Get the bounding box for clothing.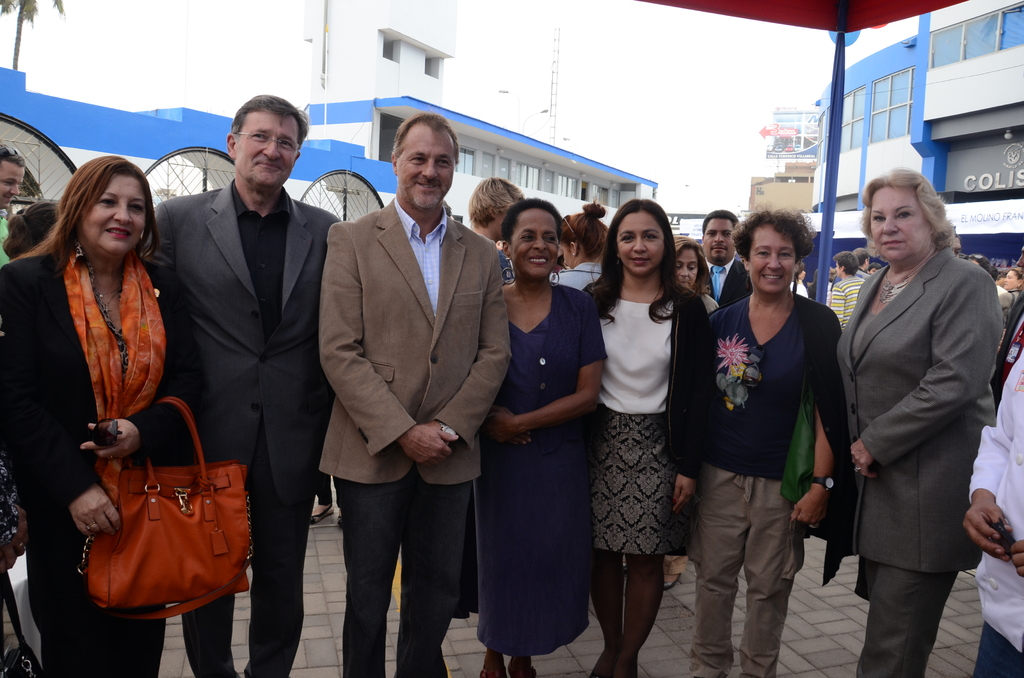
select_region(0, 244, 206, 677).
